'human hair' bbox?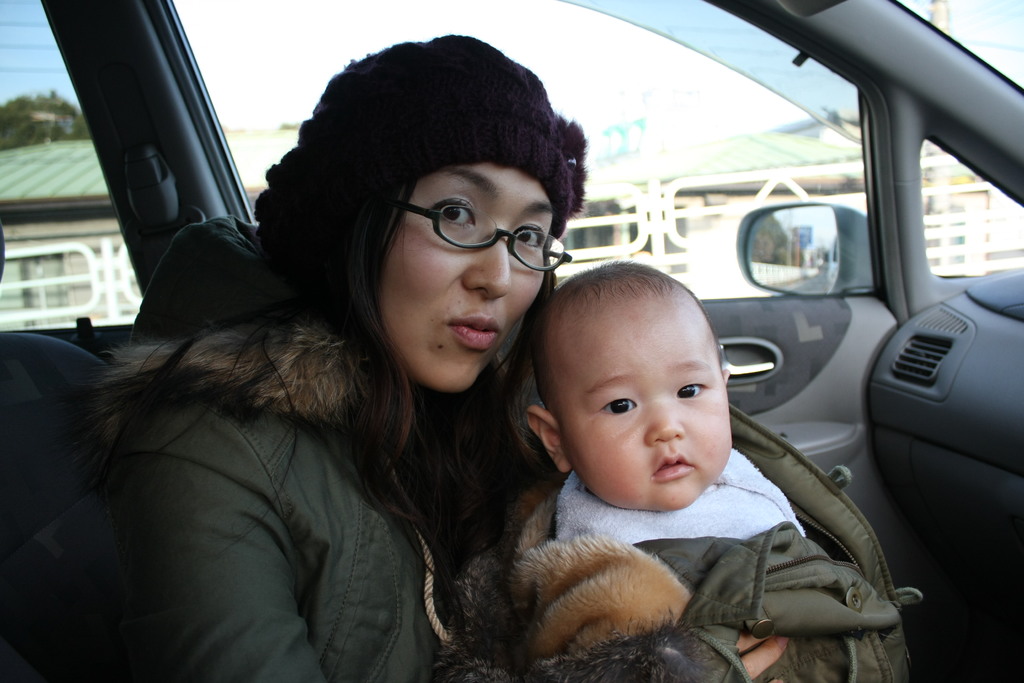
pyautogui.locateOnScreen(76, 164, 550, 568)
